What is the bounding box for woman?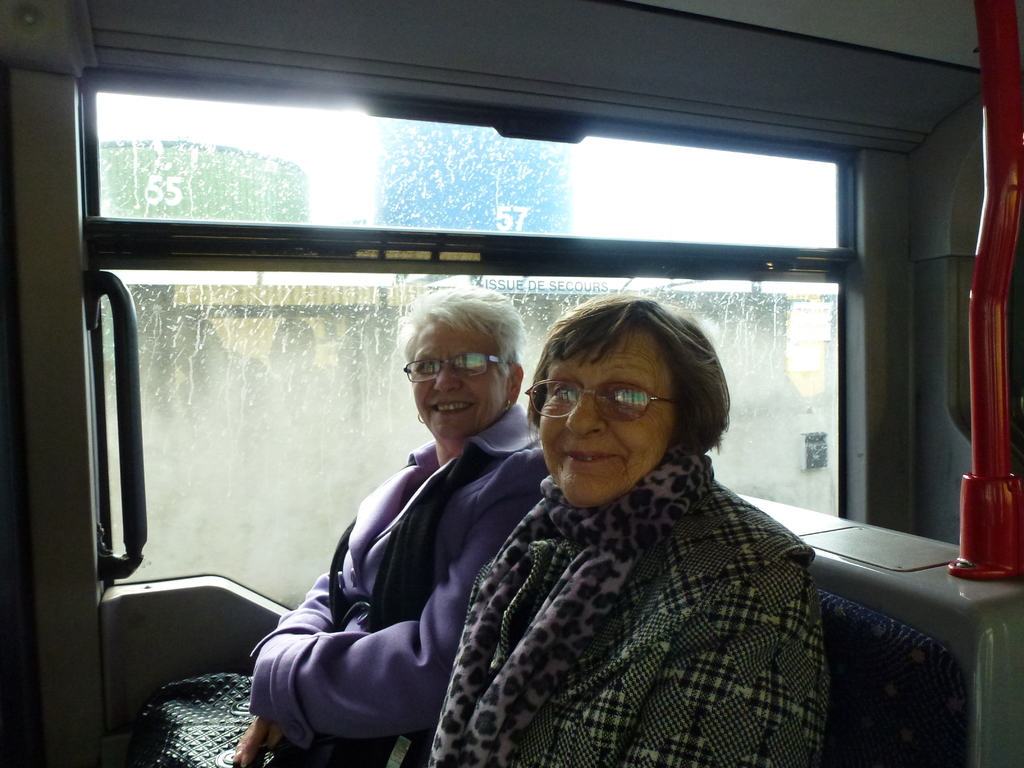
region(228, 279, 546, 767).
